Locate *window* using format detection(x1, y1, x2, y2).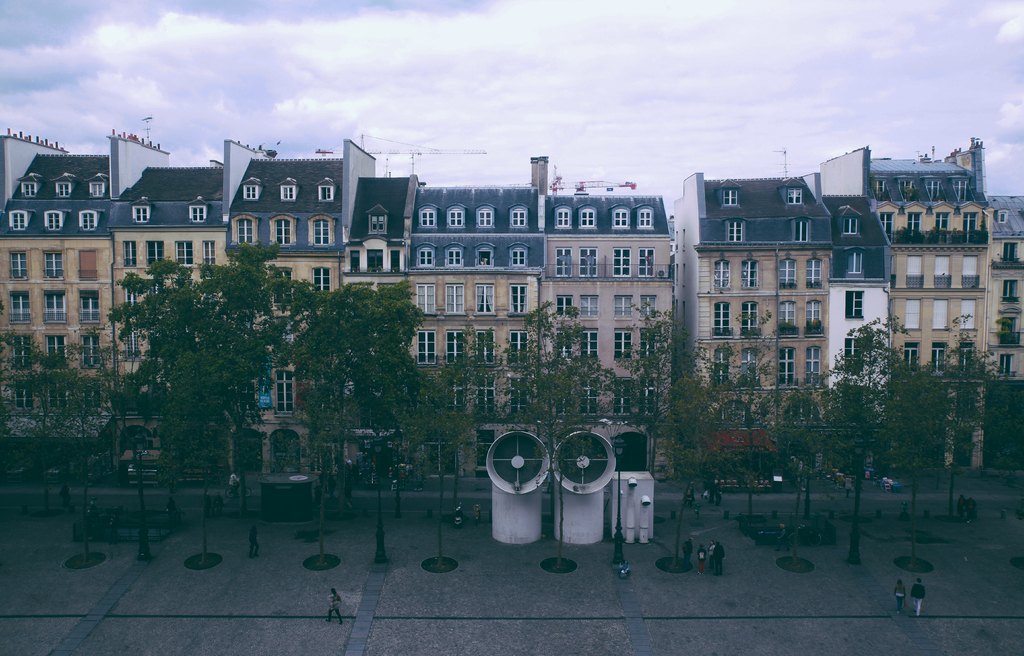
detection(478, 209, 495, 224).
